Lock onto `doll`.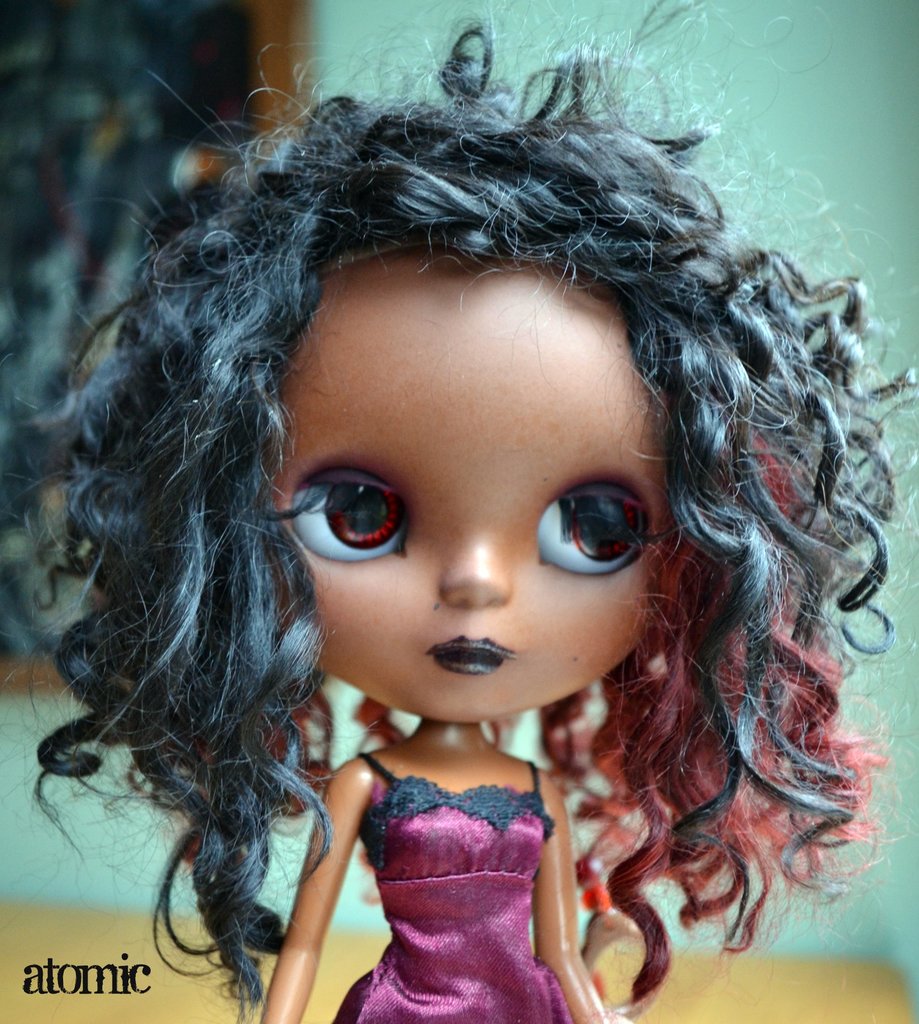
Locked: [left=22, top=33, right=918, bottom=1023].
